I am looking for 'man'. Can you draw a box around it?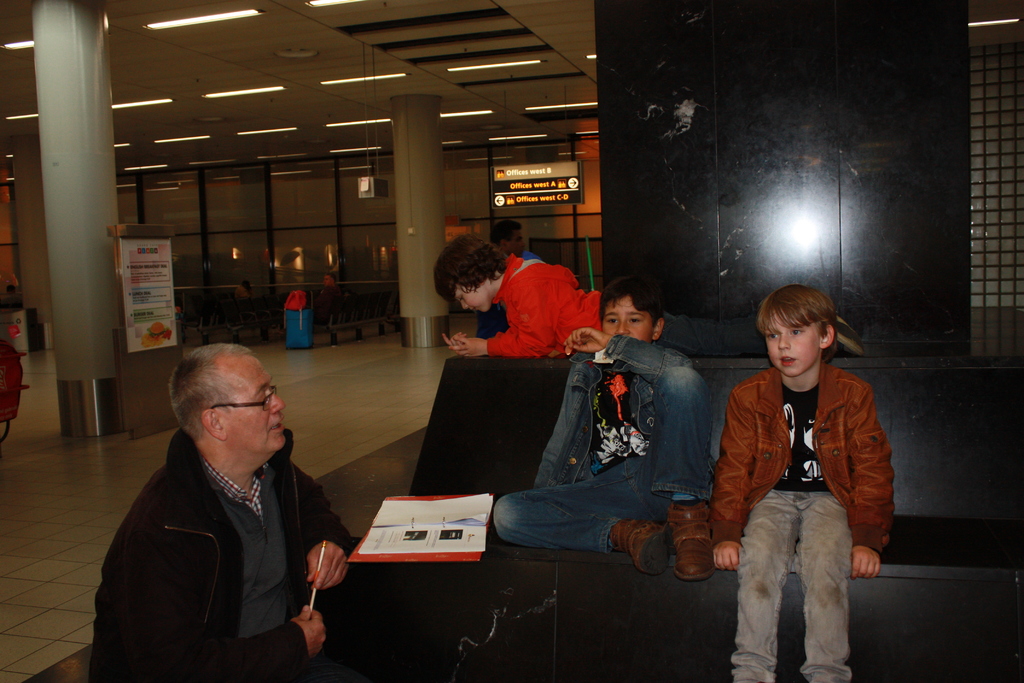
Sure, the bounding box is {"x1": 473, "y1": 217, "x2": 525, "y2": 339}.
